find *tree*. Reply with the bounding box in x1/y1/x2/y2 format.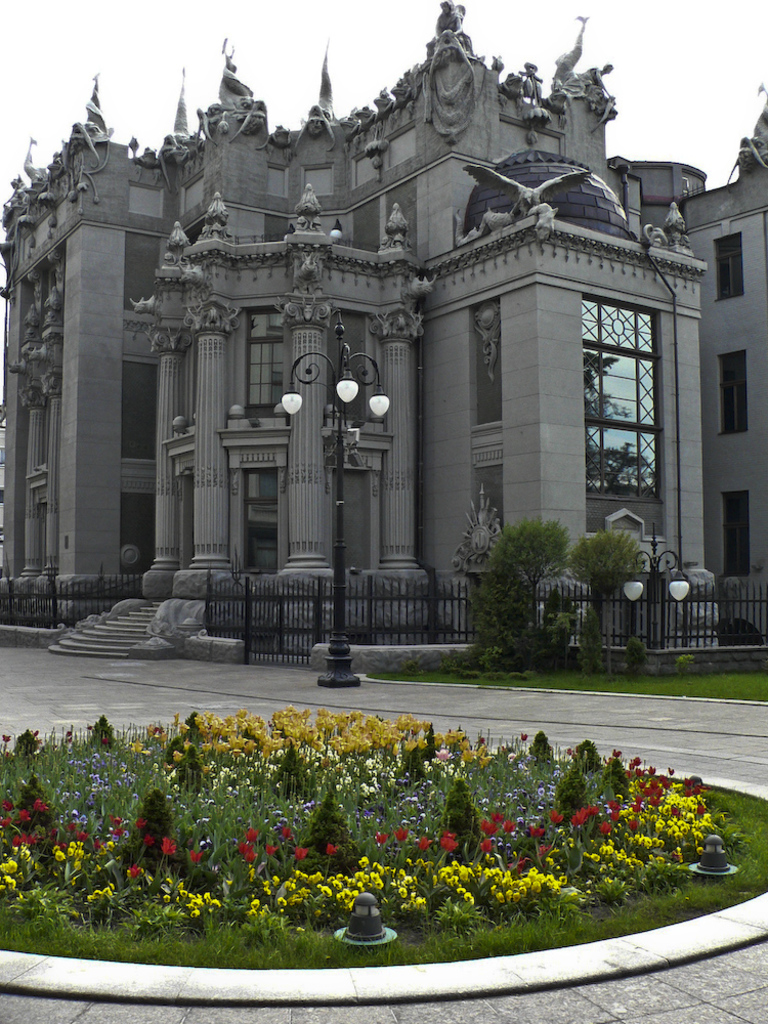
500/513/571/632.
